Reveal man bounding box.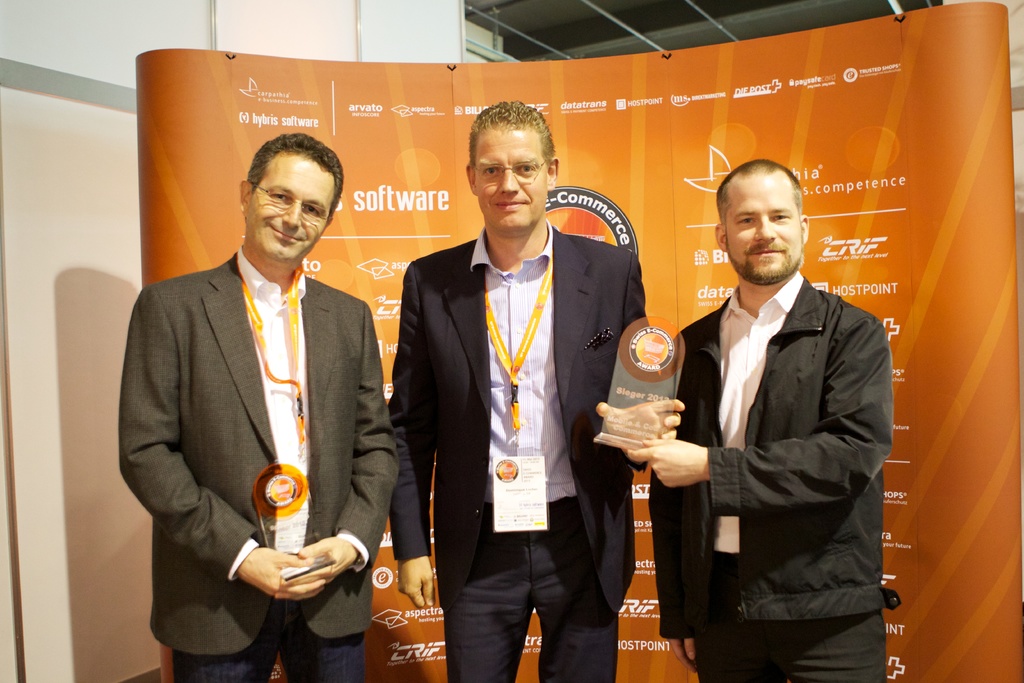
Revealed: [113, 127, 395, 682].
